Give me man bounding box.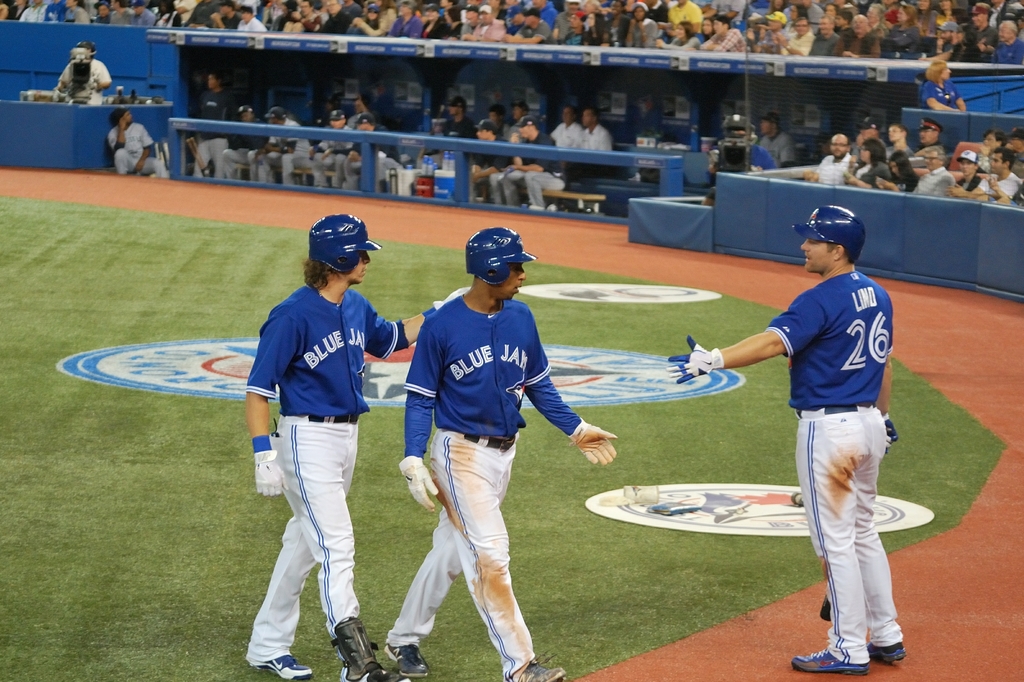
(501, 9, 557, 42).
